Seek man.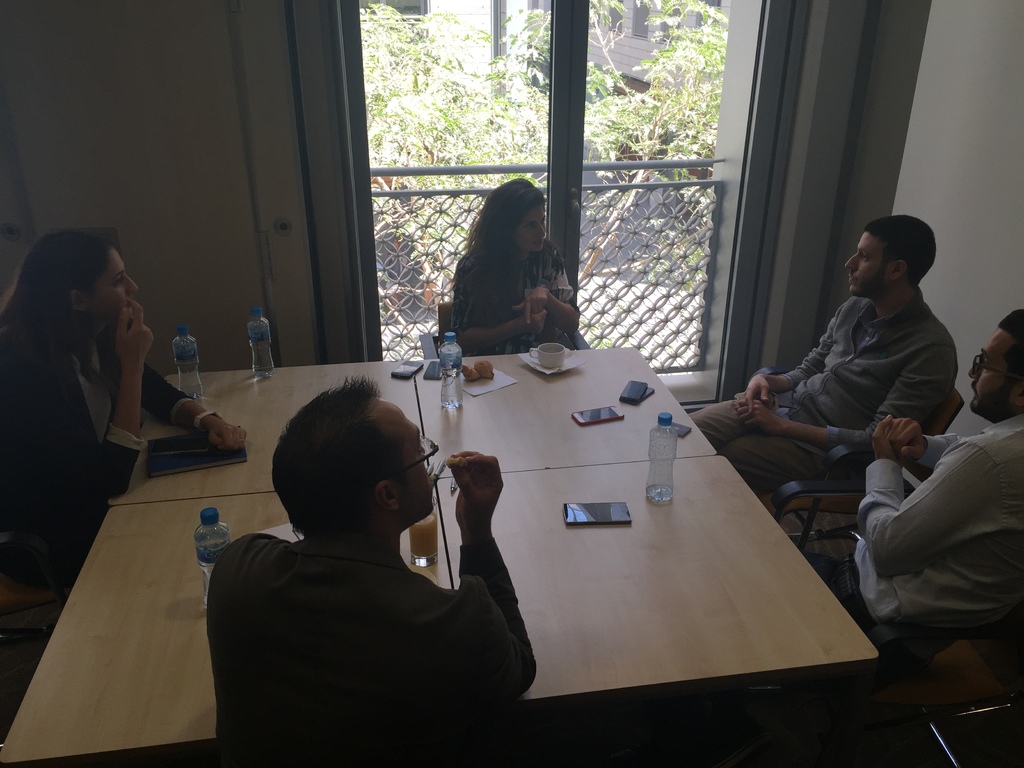
[691,213,964,493].
